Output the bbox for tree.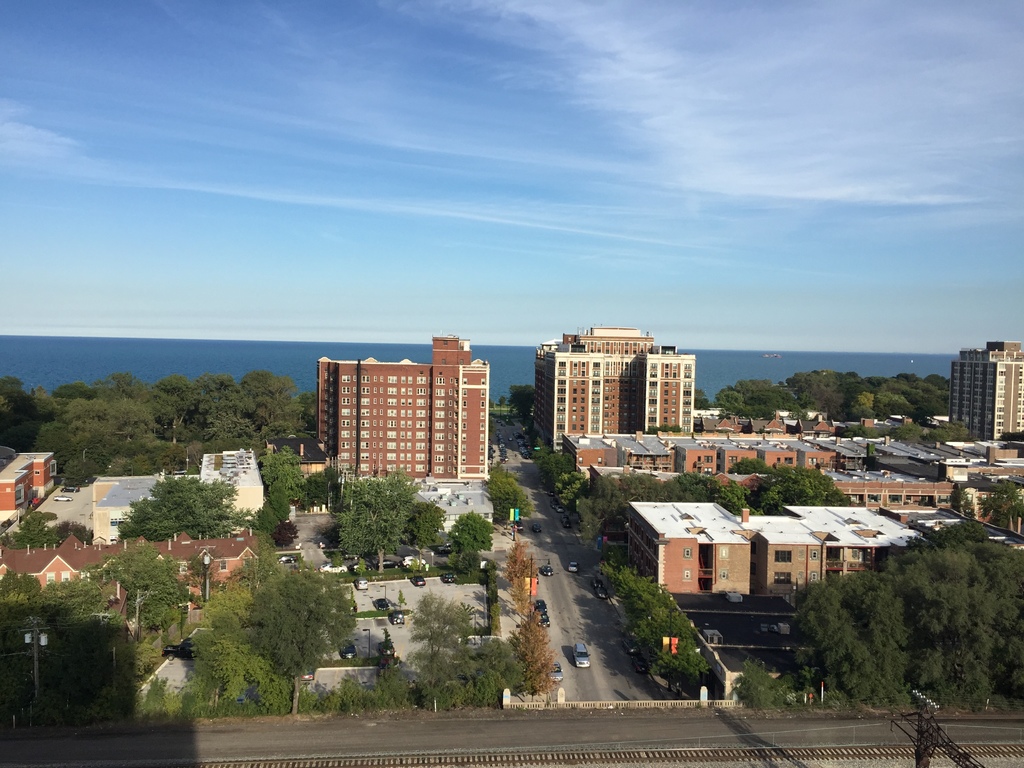
[left=505, top=597, right=557, bottom=695].
